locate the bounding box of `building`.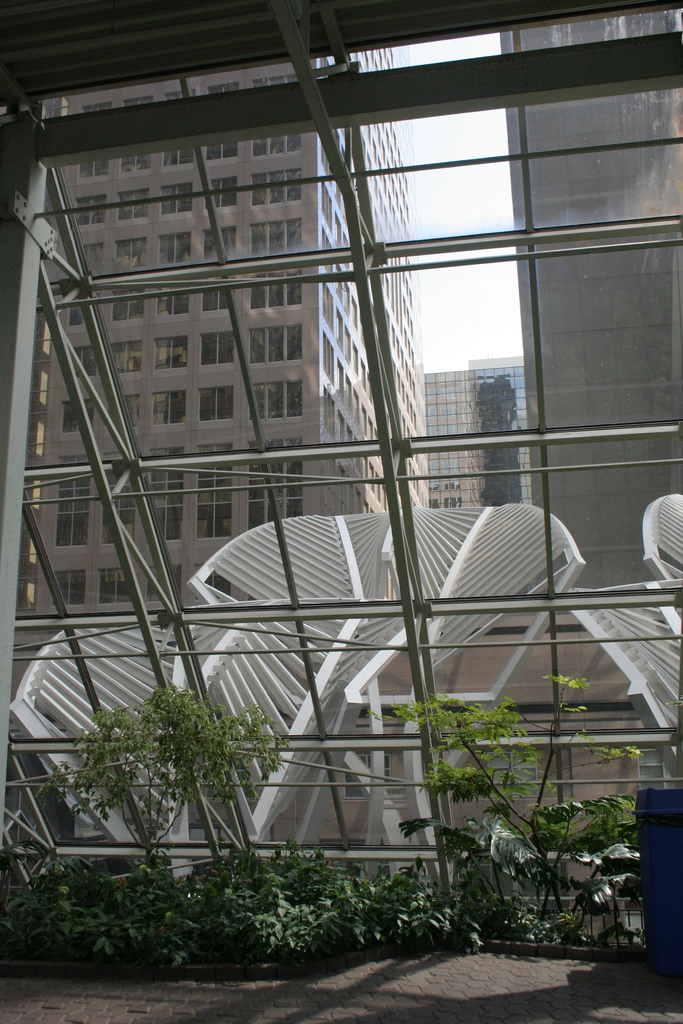
Bounding box: 423:360:538:509.
